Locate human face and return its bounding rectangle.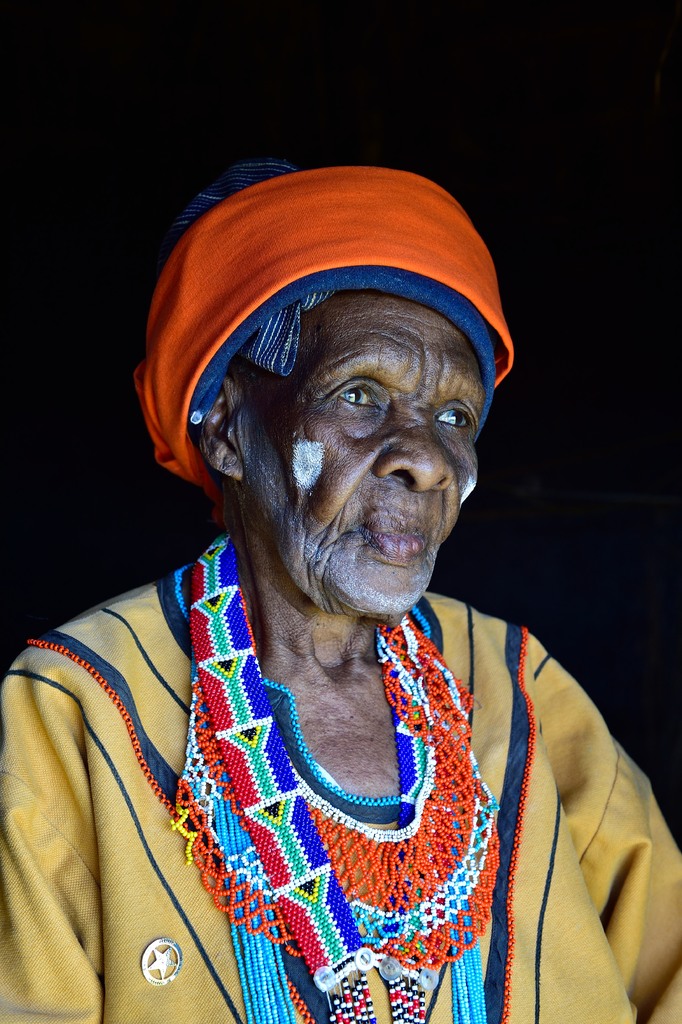
220, 298, 487, 641.
